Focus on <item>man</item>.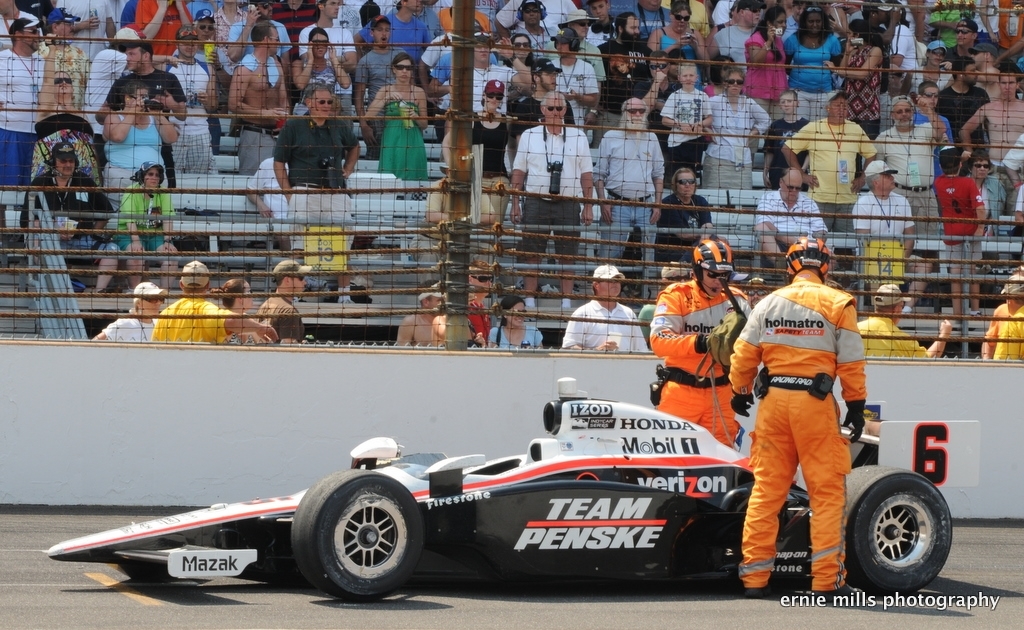
Focused at l=661, t=161, r=719, b=245.
